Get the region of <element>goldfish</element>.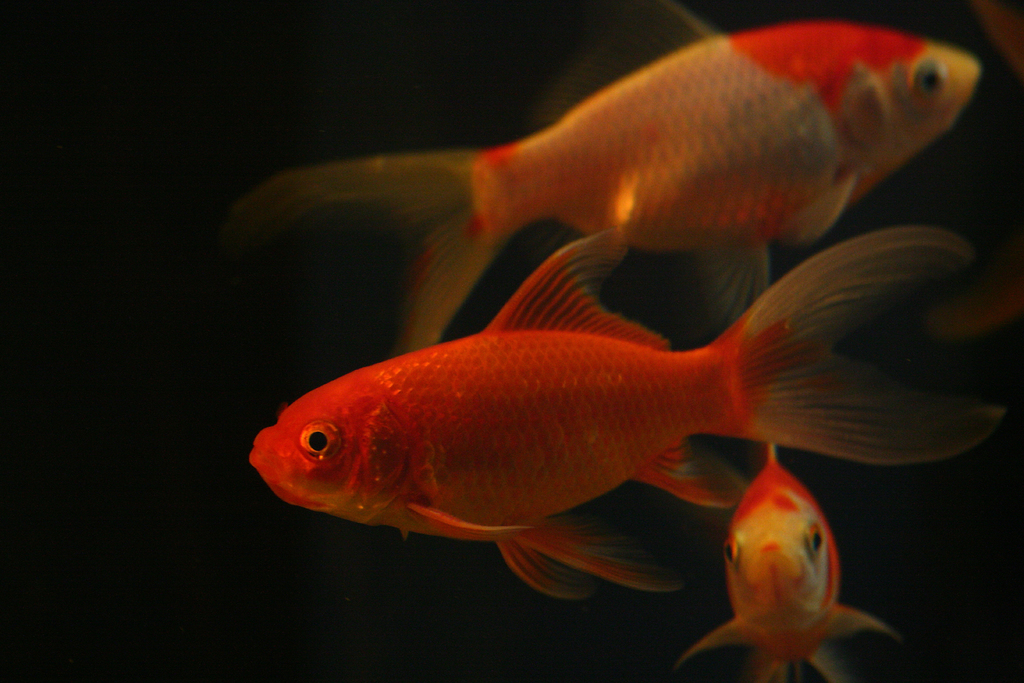
[241,243,945,613].
